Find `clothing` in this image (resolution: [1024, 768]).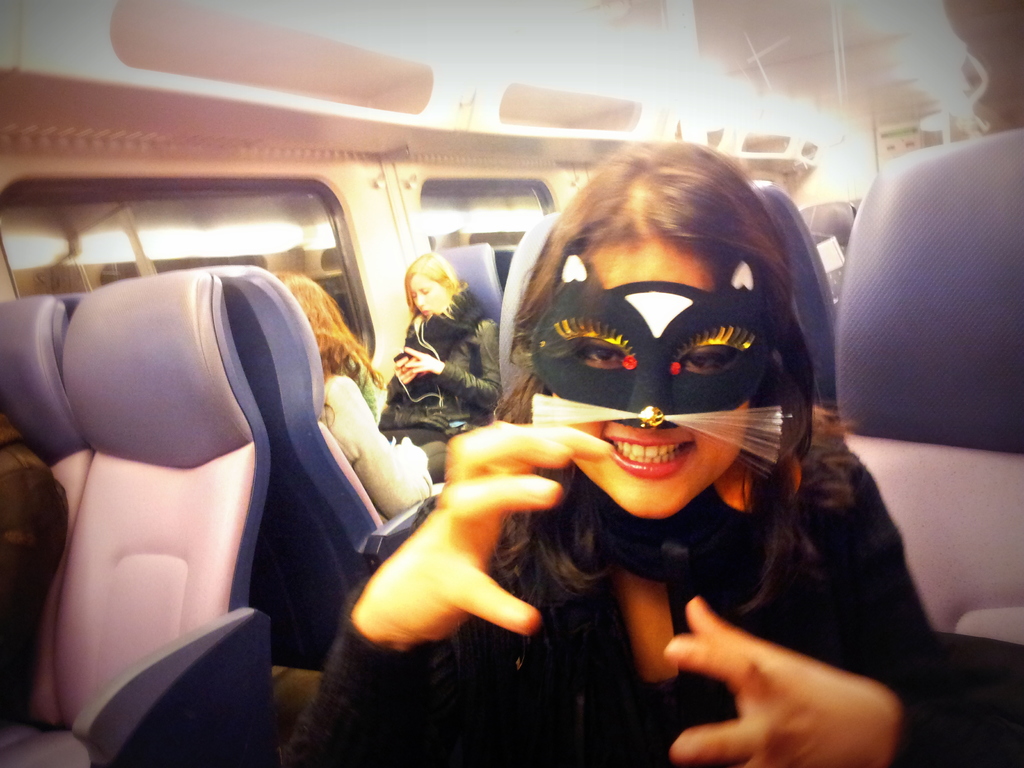
(x1=323, y1=380, x2=444, y2=515).
